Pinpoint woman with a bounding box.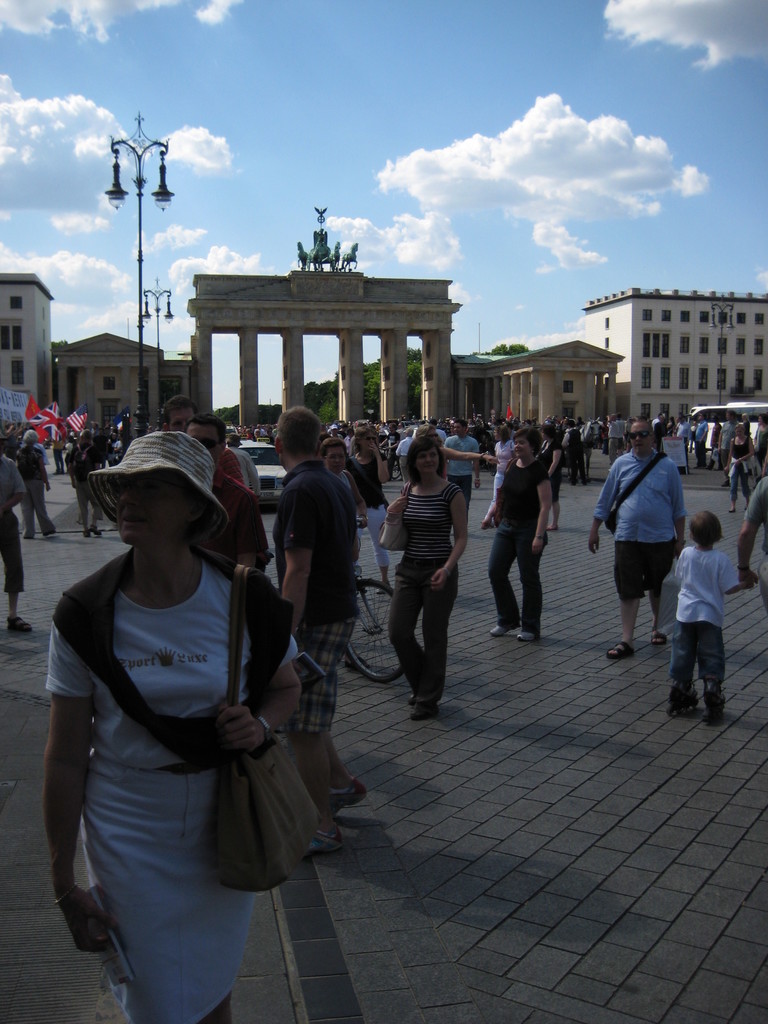
BBox(754, 413, 767, 481).
